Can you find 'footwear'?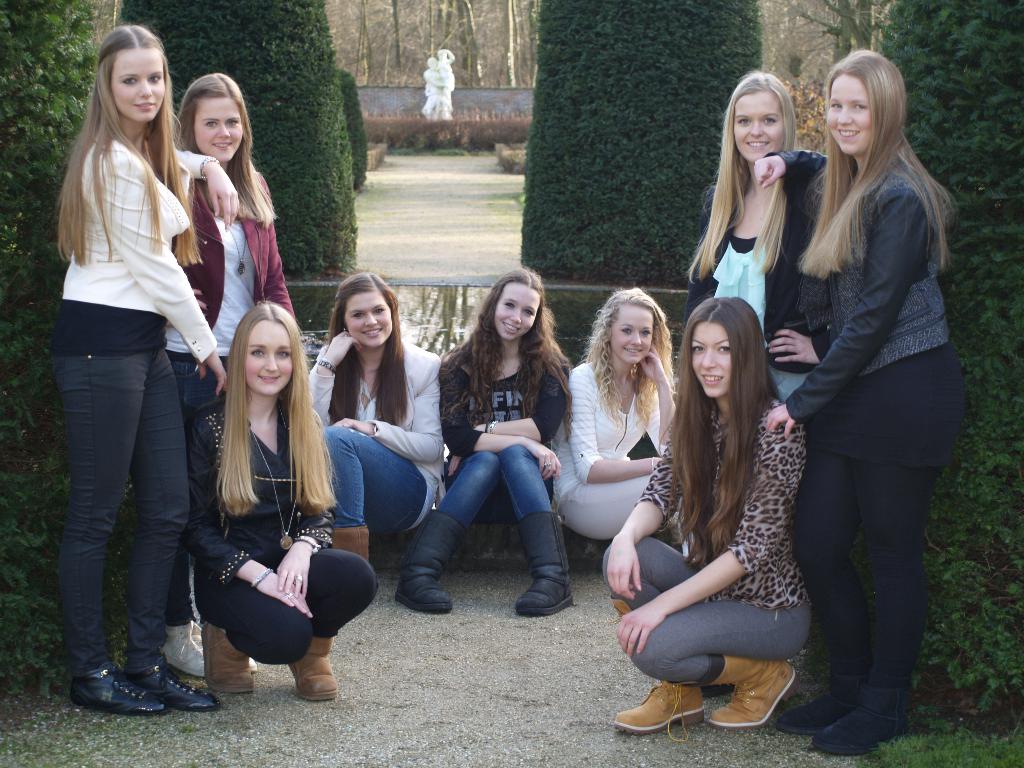
Yes, bounding box: {"left": 776, "top": 666, "right": 870, "bottom": 730}.
